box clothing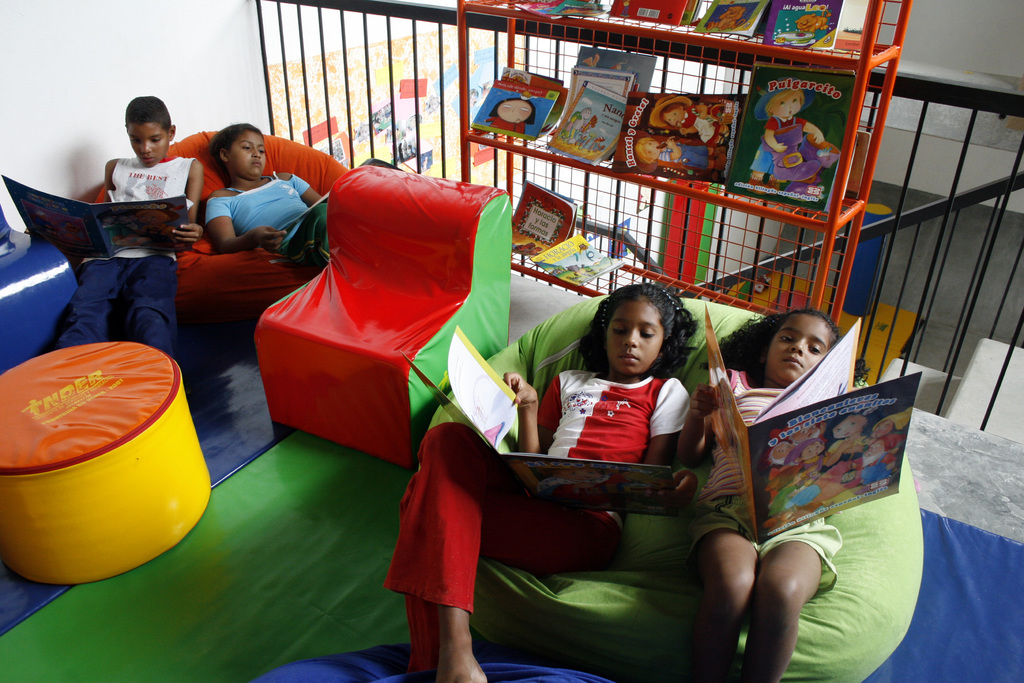
pyautogui.locateOnScreen(204, 172, 335, 255)
